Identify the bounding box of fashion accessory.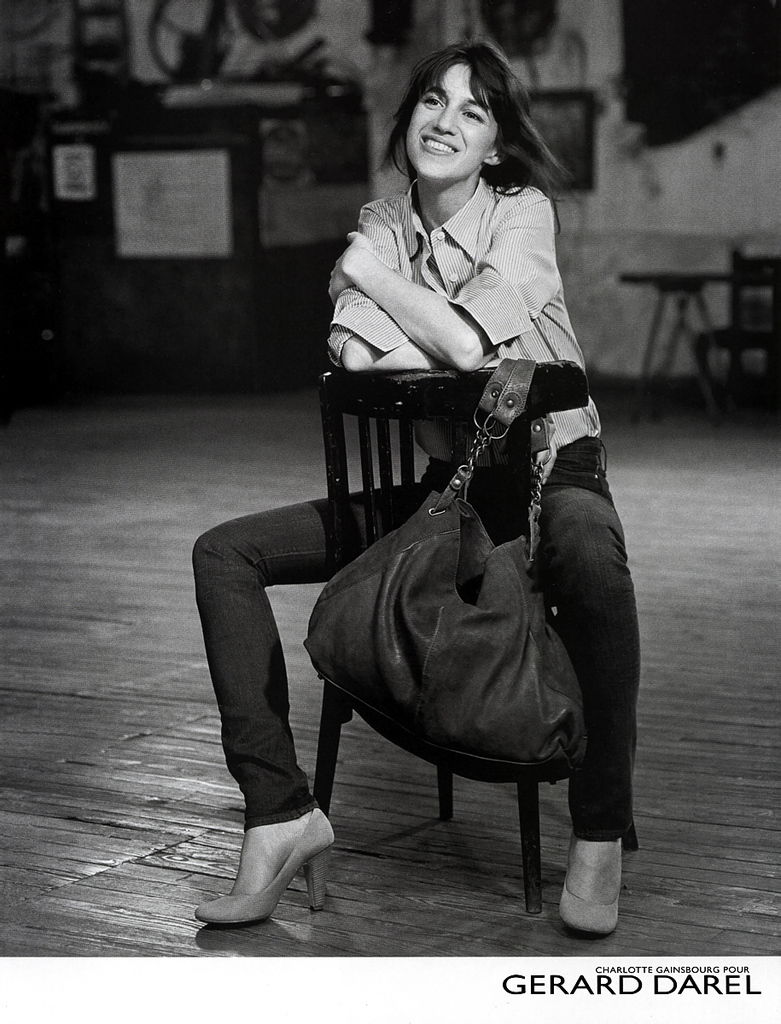
[559, 840, 626, 940].
